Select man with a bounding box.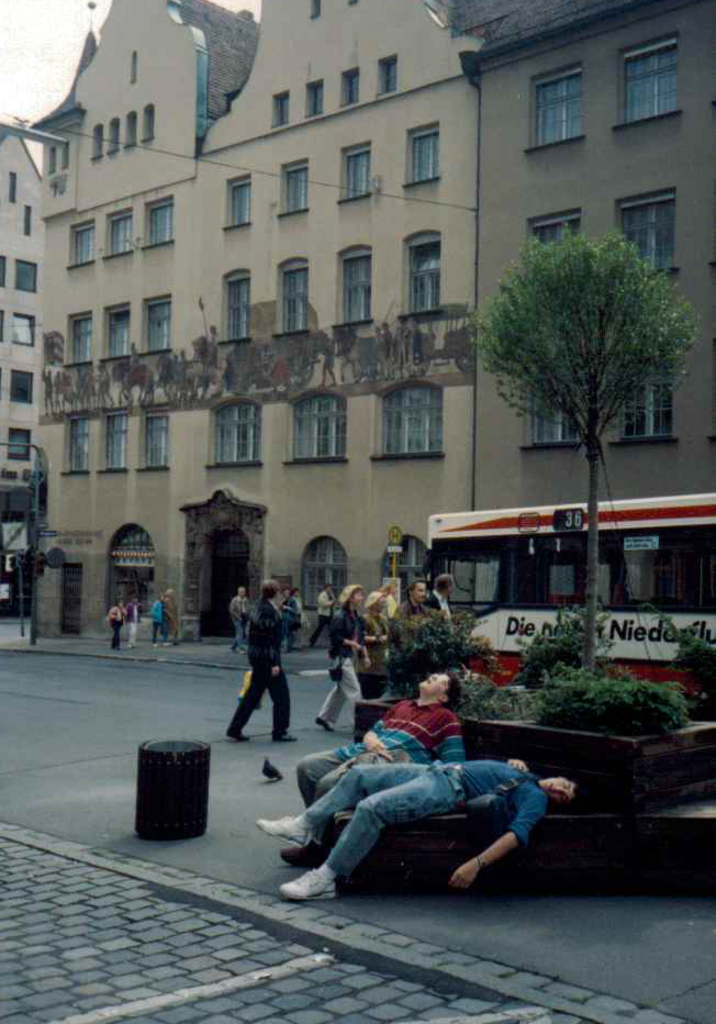
left=254, top=757, right=585, bottom=903.
